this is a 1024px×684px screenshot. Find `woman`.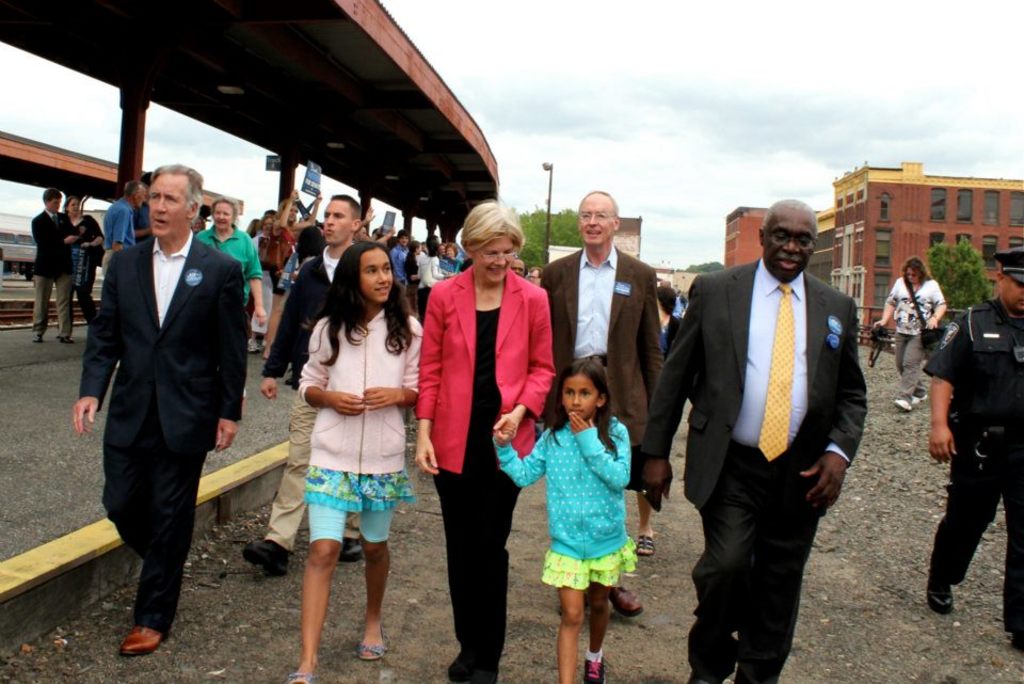
Bounding box: x1=58 y1=201 x2=97 y2=331.
